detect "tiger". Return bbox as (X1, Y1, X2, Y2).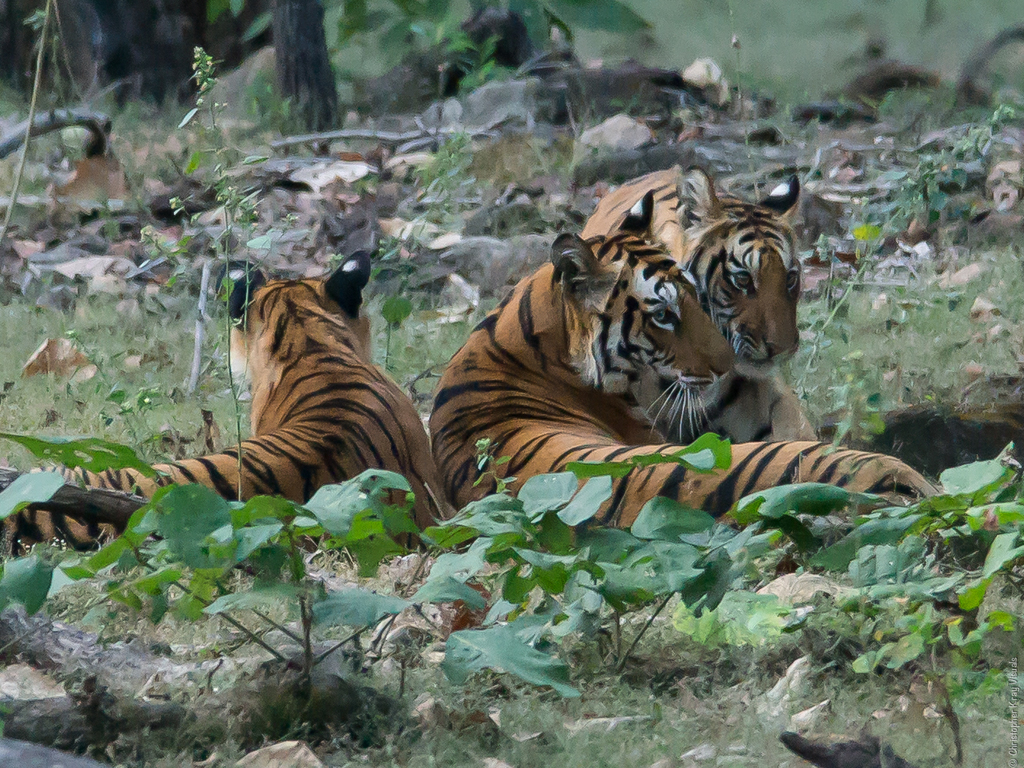
(0, 253, 459, 554).
